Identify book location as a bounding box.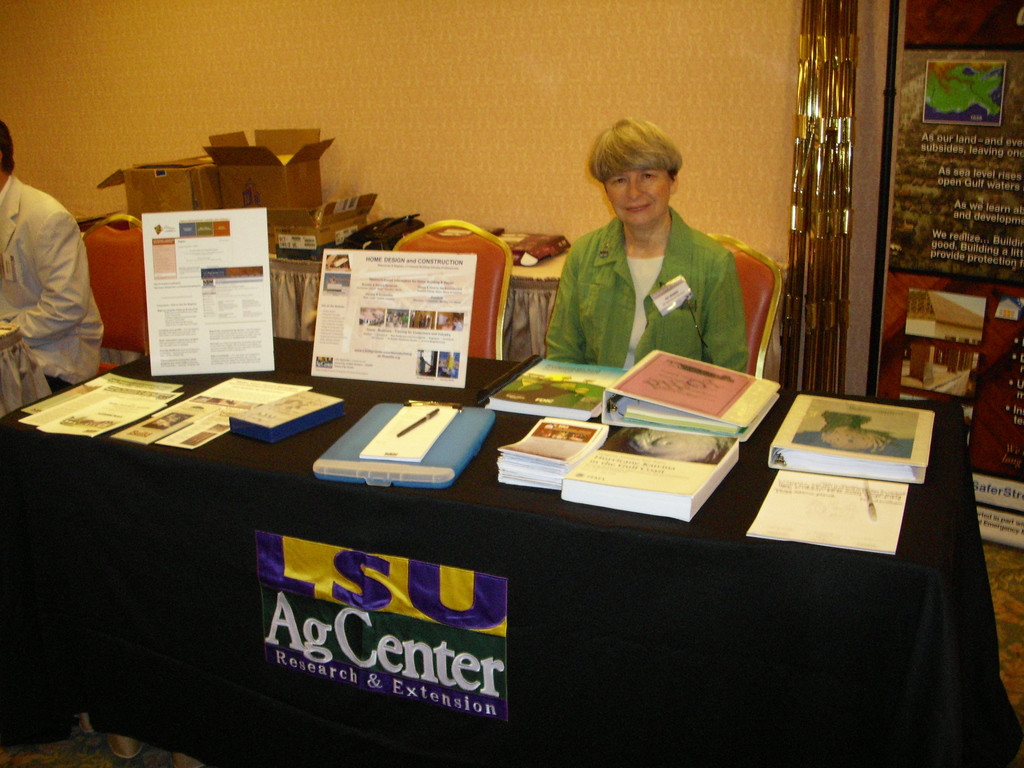
Rect(227, 383, 346, 441).
